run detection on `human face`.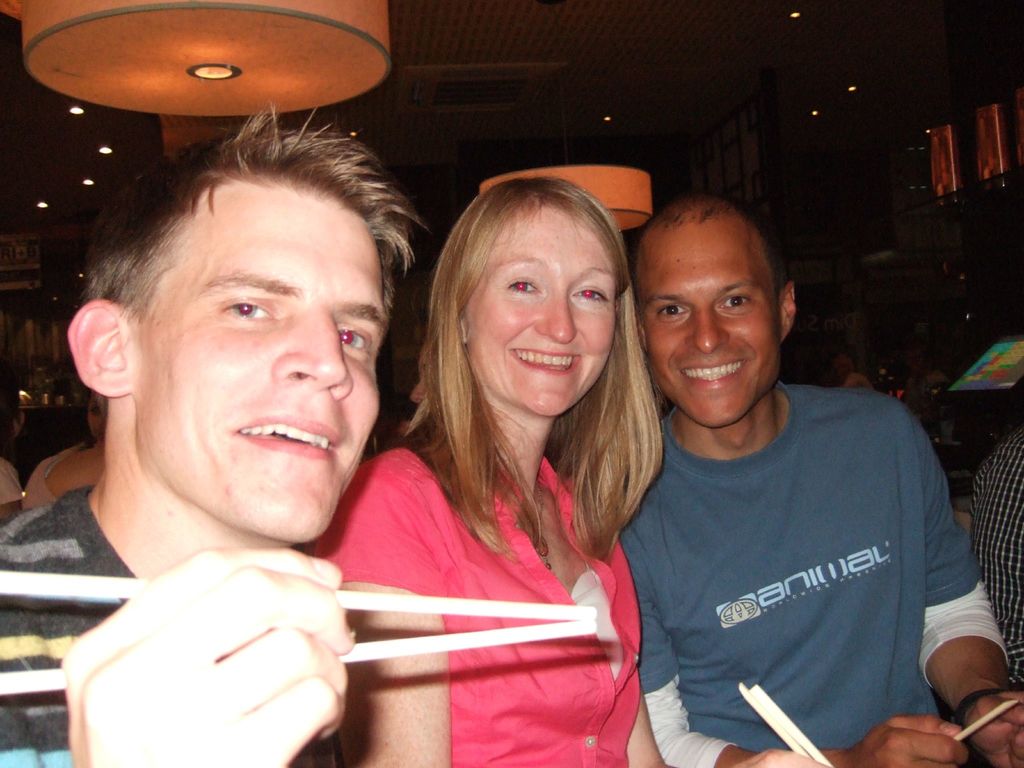
Result: (left=641, top=218, right=783, bottom=427).
